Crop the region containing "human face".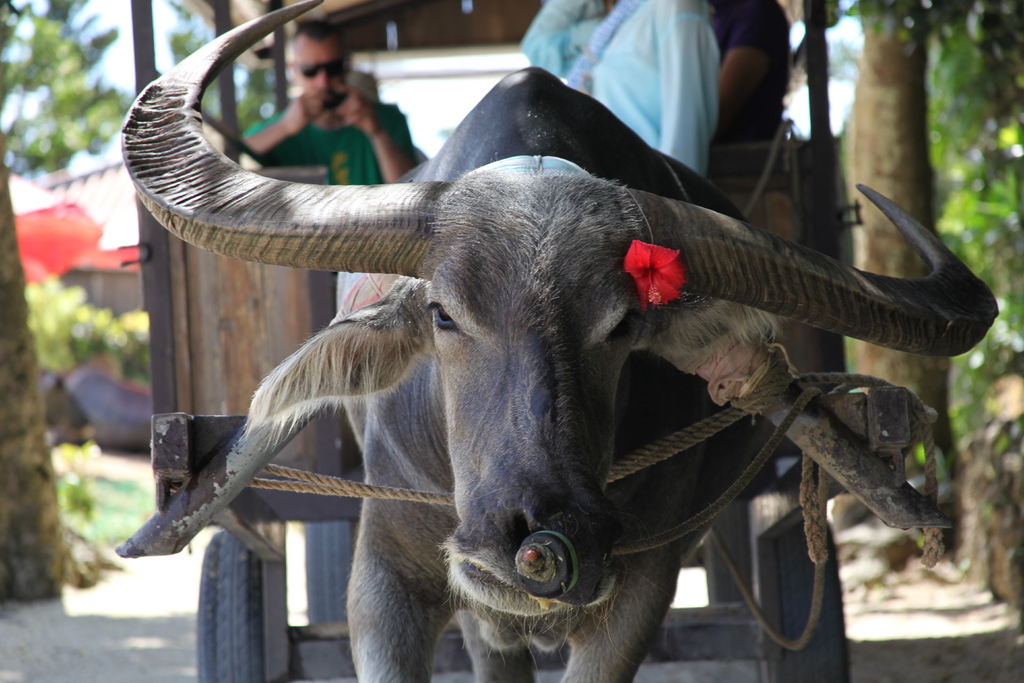
Crop region: 294, 37, 342, 94.
